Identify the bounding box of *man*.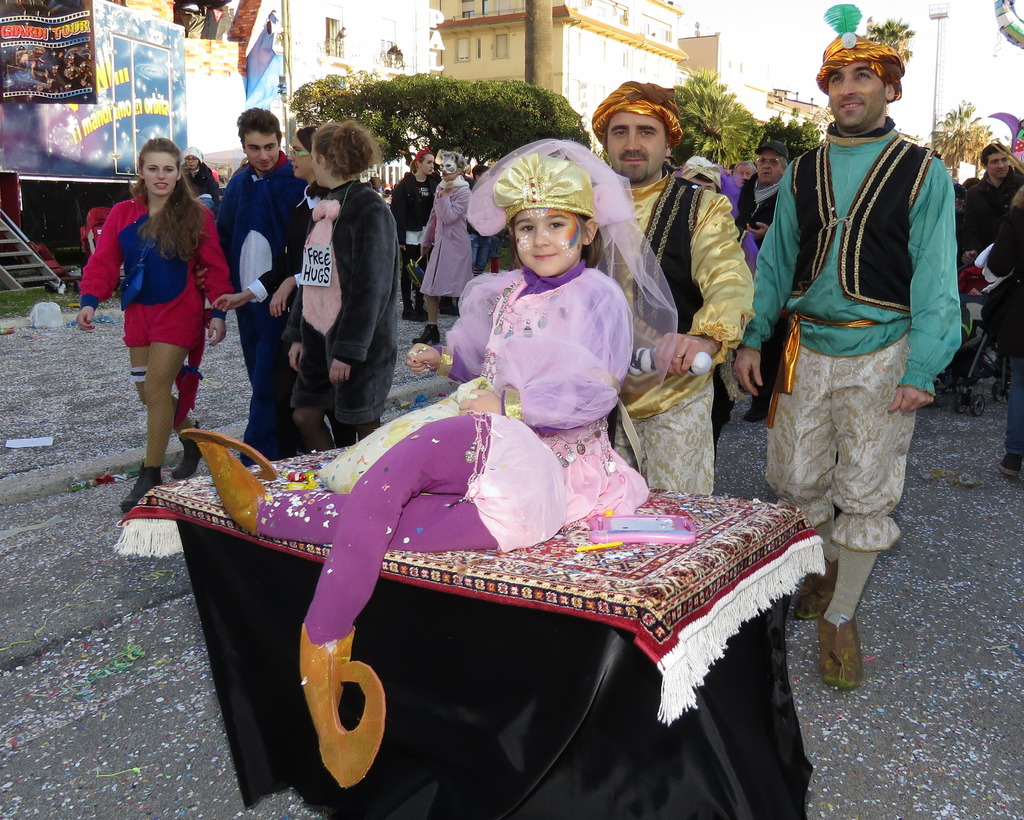
bbox(749, 40, 964, 678).
